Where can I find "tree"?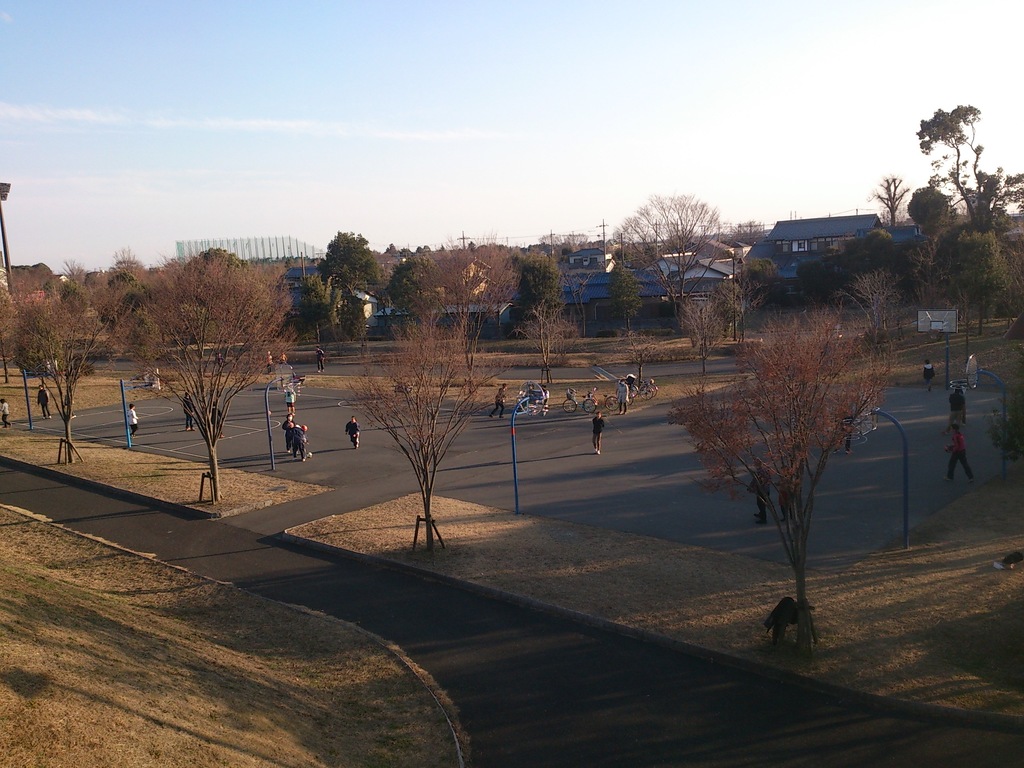
You can find it at locate(61, 260, 78, 282).
